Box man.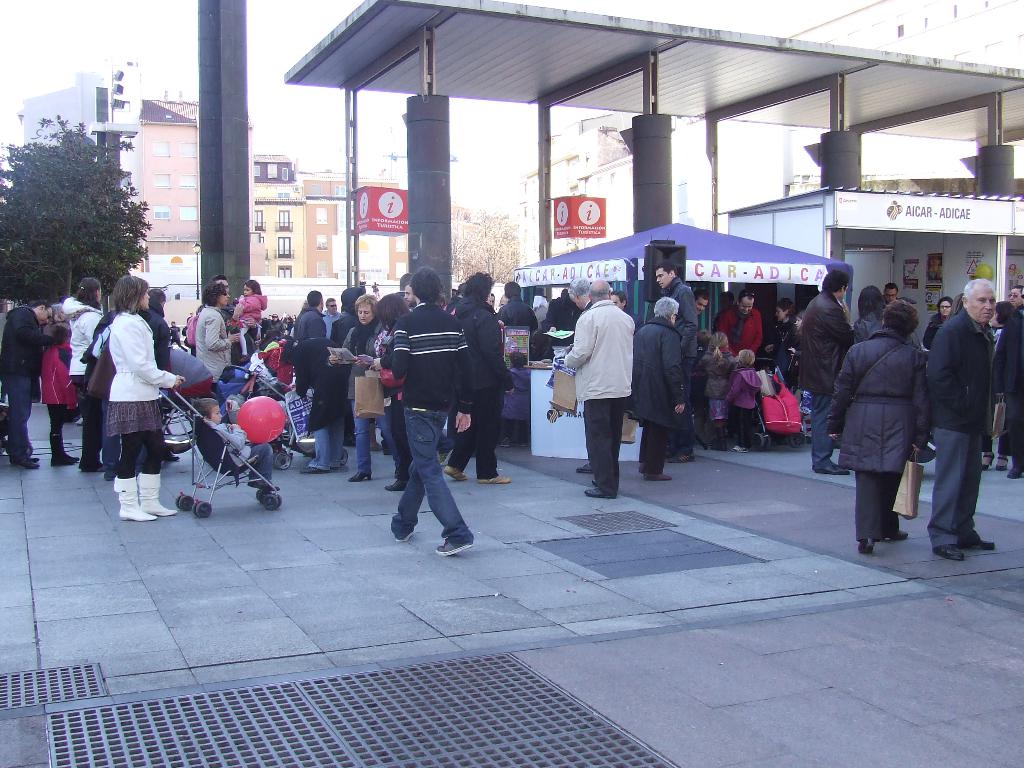
x1=799 y1=269 x2=854 y2=474.
